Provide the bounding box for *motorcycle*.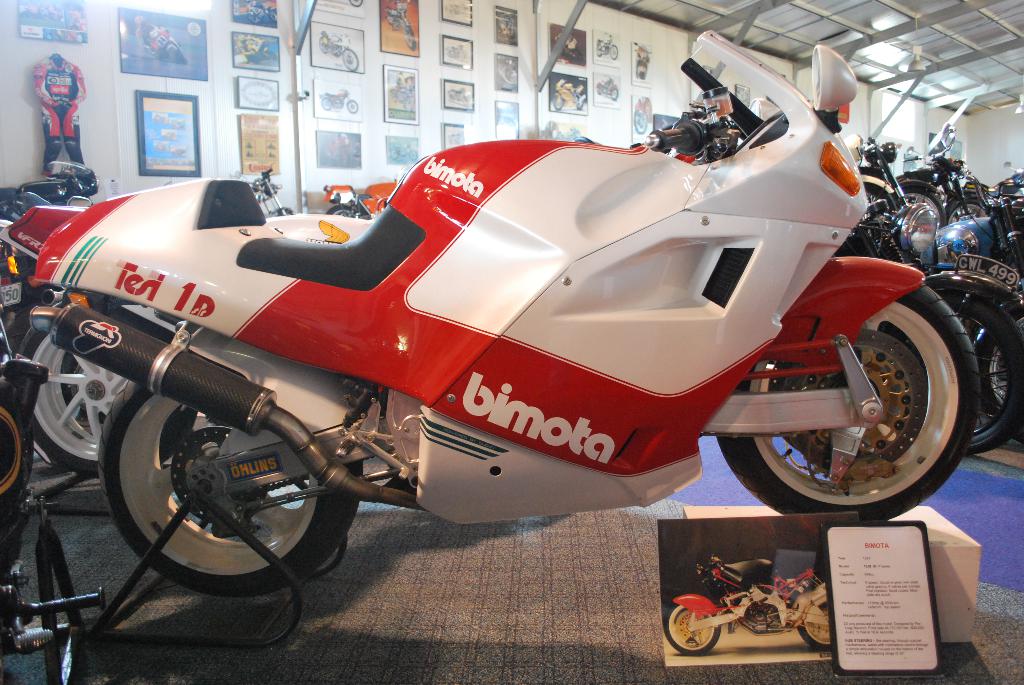
Rect(0, 74, 975, 610).
